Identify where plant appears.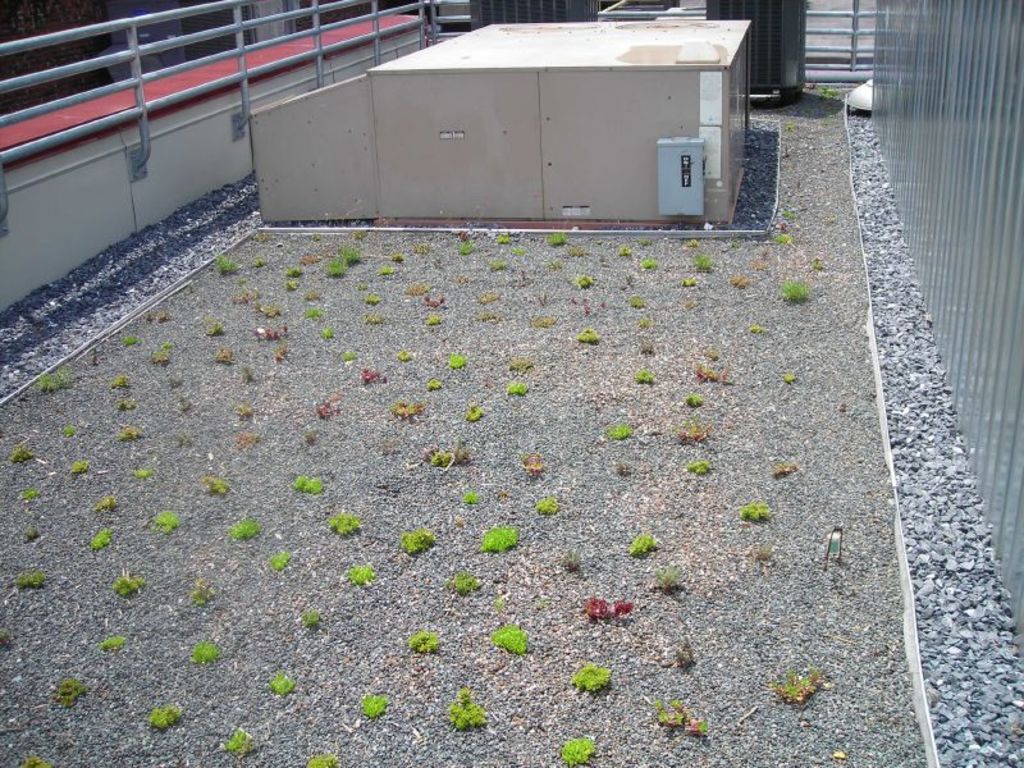
Appears at bbox=(154, 512, 184, 532).
